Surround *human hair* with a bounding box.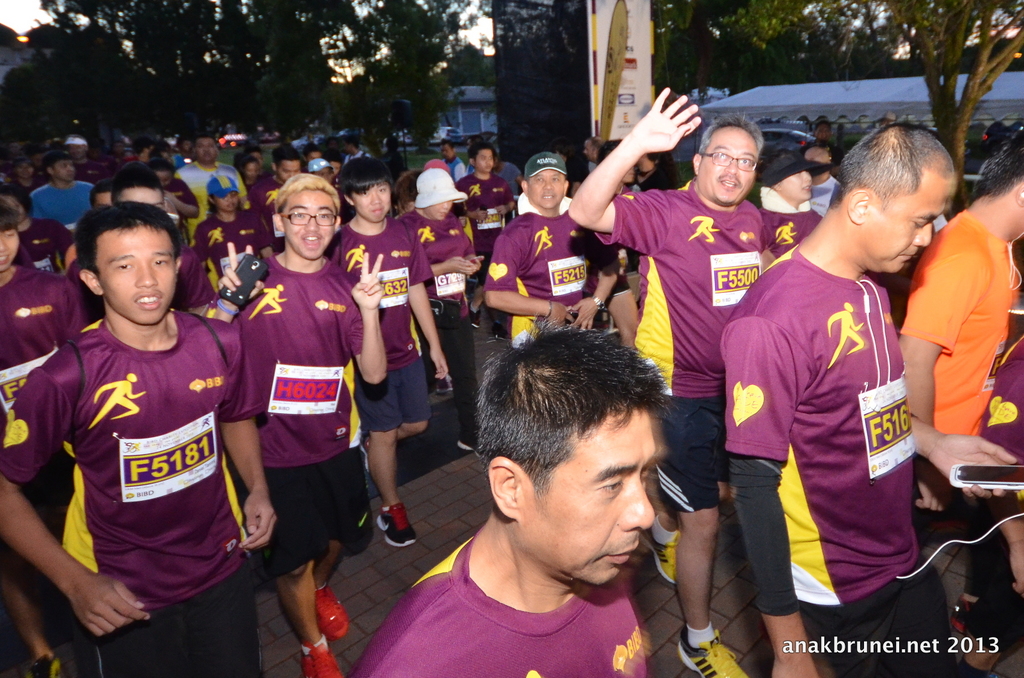
(81,194,178,281).
